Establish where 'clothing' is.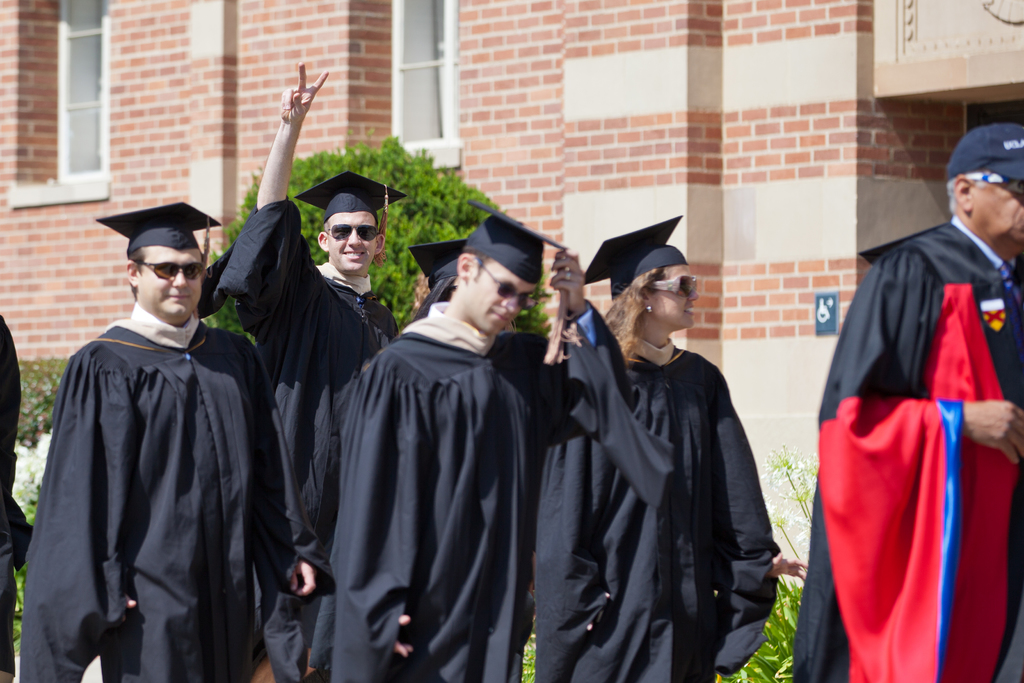
Established at bbox(526, 347, 766, 682).
